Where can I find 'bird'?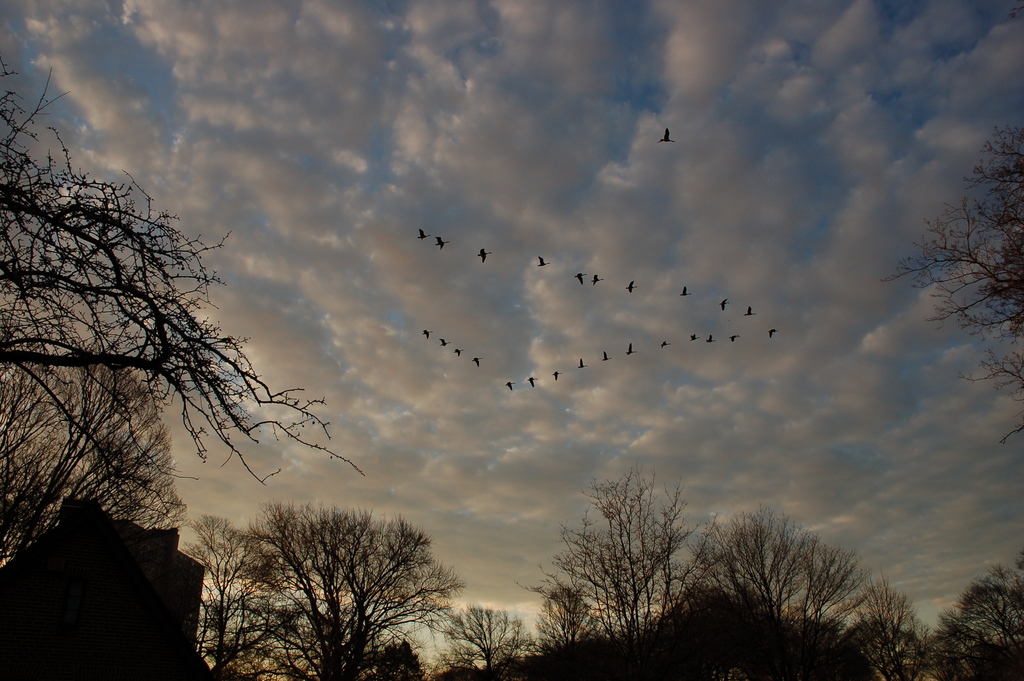
You can find it at 441,336,447,347.
